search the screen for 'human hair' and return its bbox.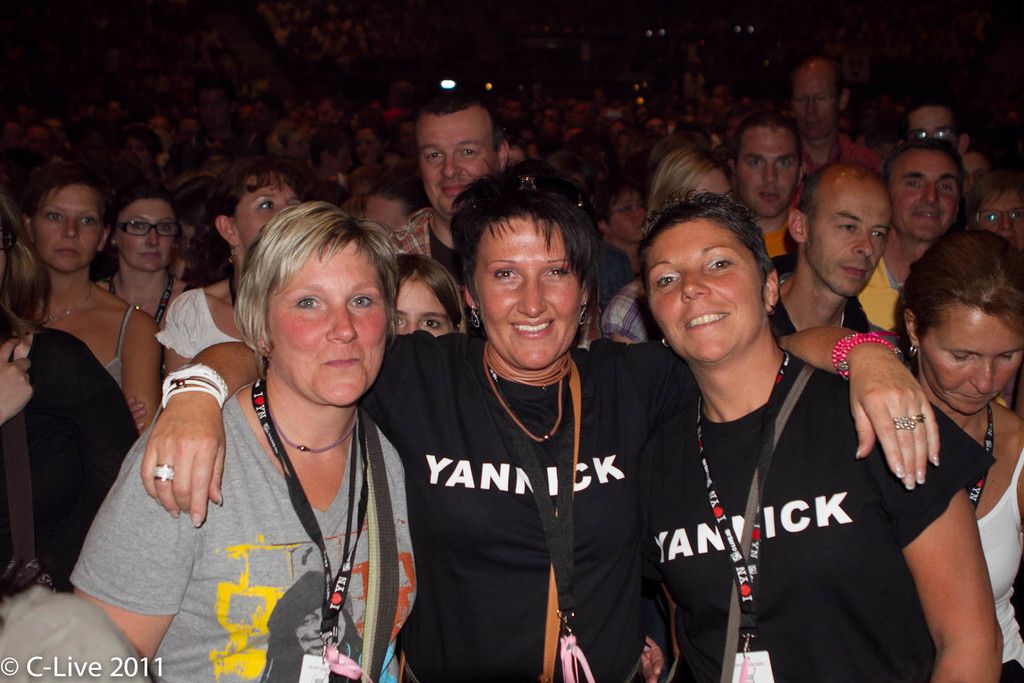
Found: rect(230, 202, 399, 383).
